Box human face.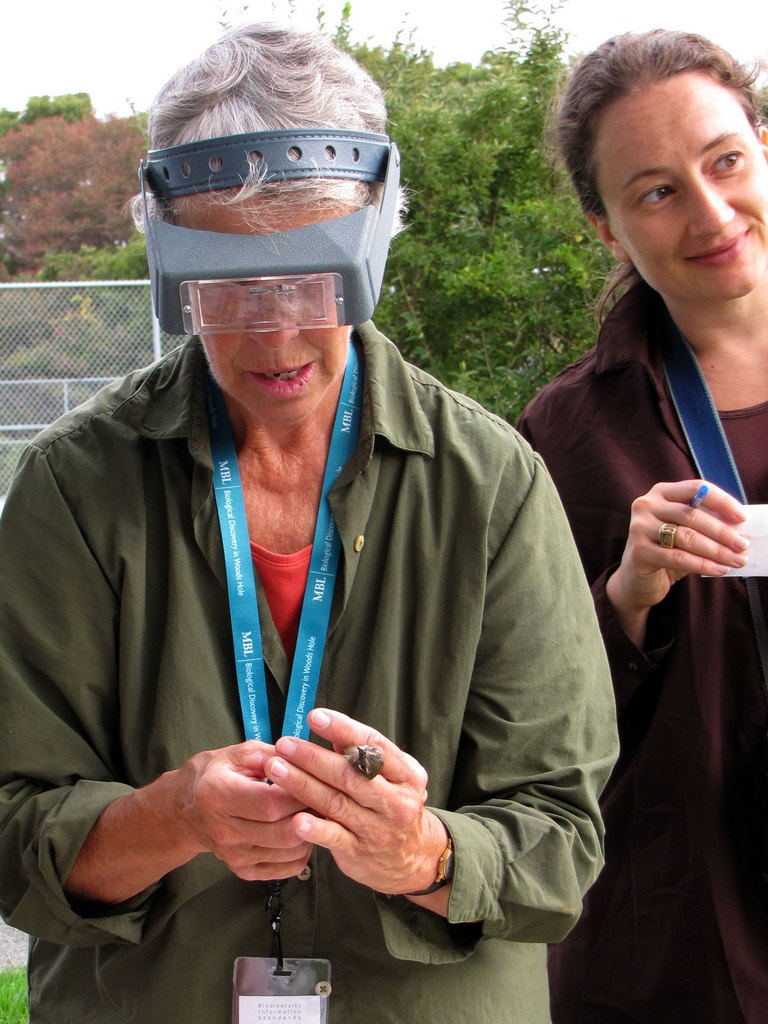
<box>186,202,355,424</box>.
